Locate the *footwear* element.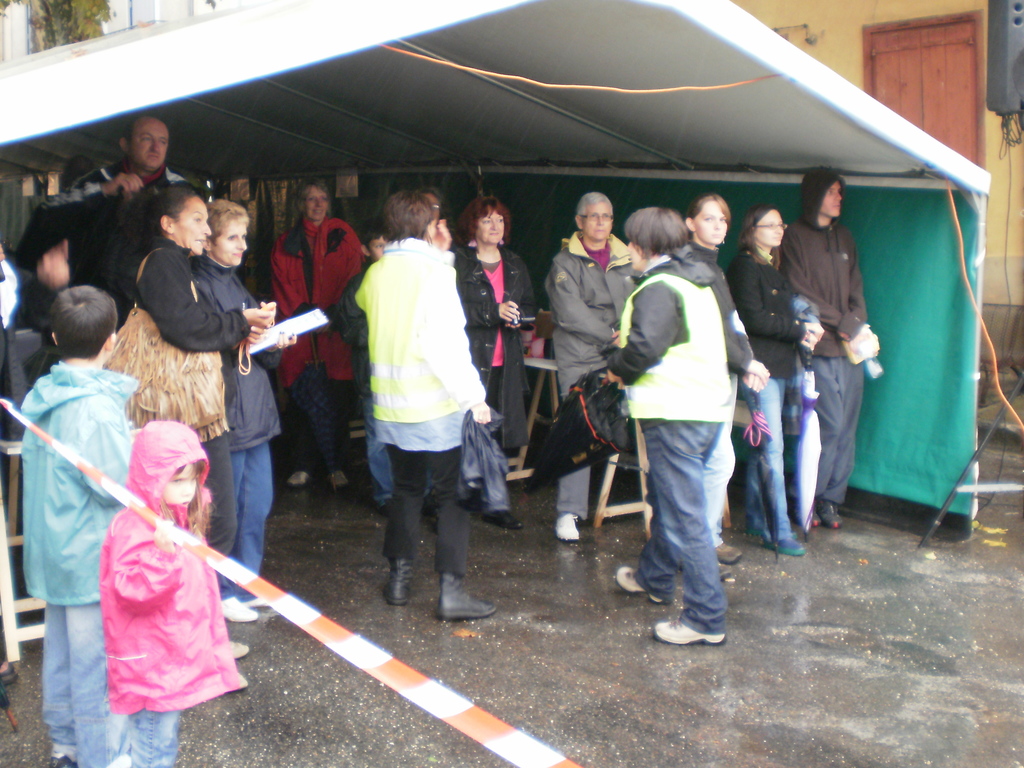
Element bbox: {"x1": 385, "y1": 556, "x2": 414, "y2": 605}.
